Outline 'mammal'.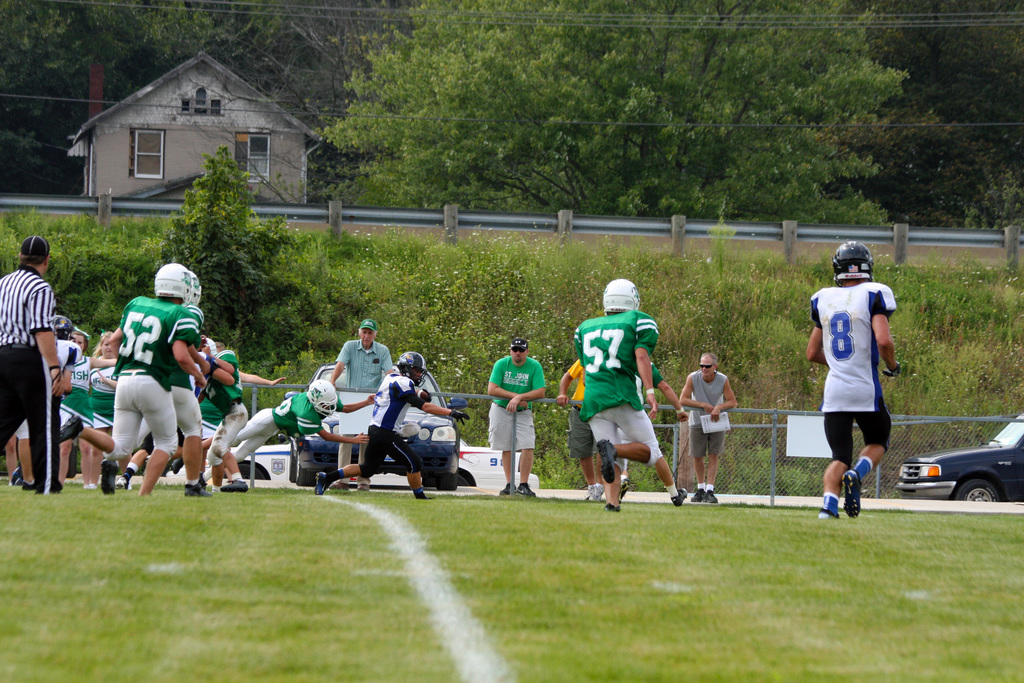
Outline: <region>675, 348, 740, 503</region>.
